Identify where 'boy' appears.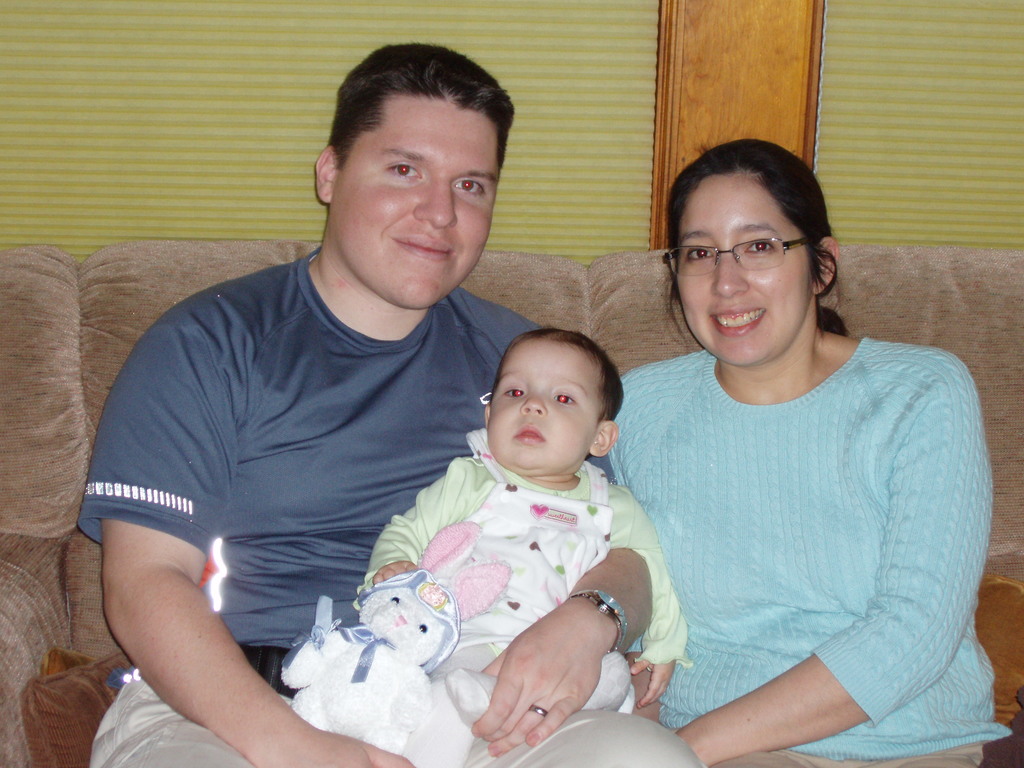
Appears at [left=349, top=323, right=689, bottom=767].
